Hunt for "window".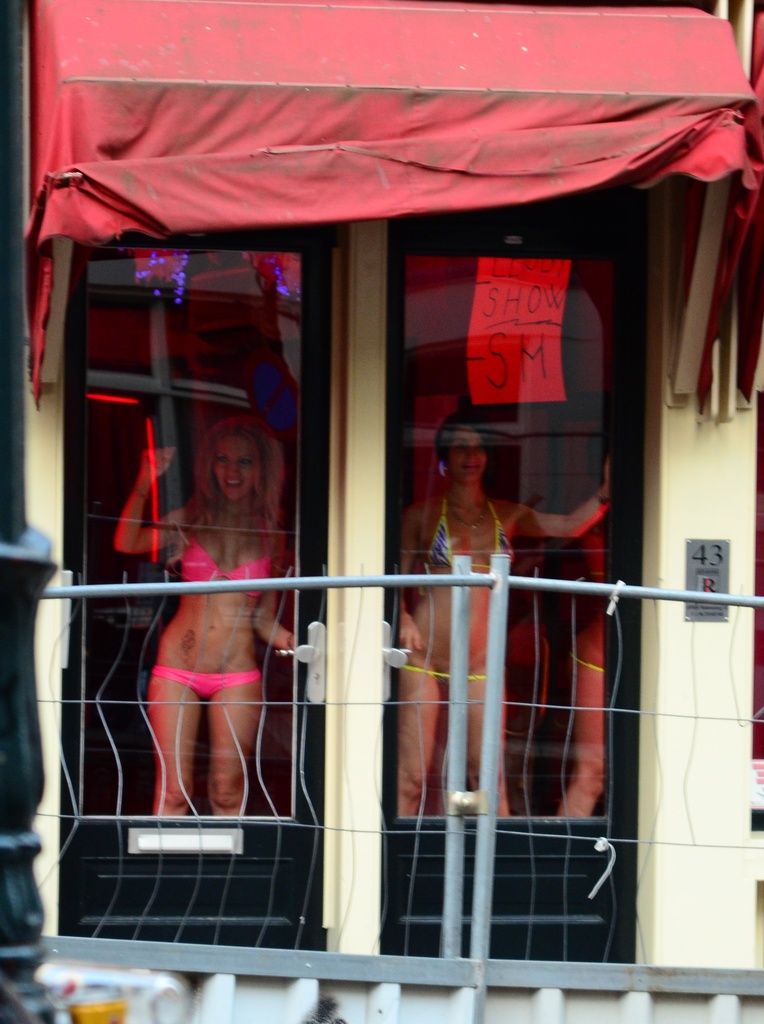
Hunted down at crop(57, 218, 363, 953).
